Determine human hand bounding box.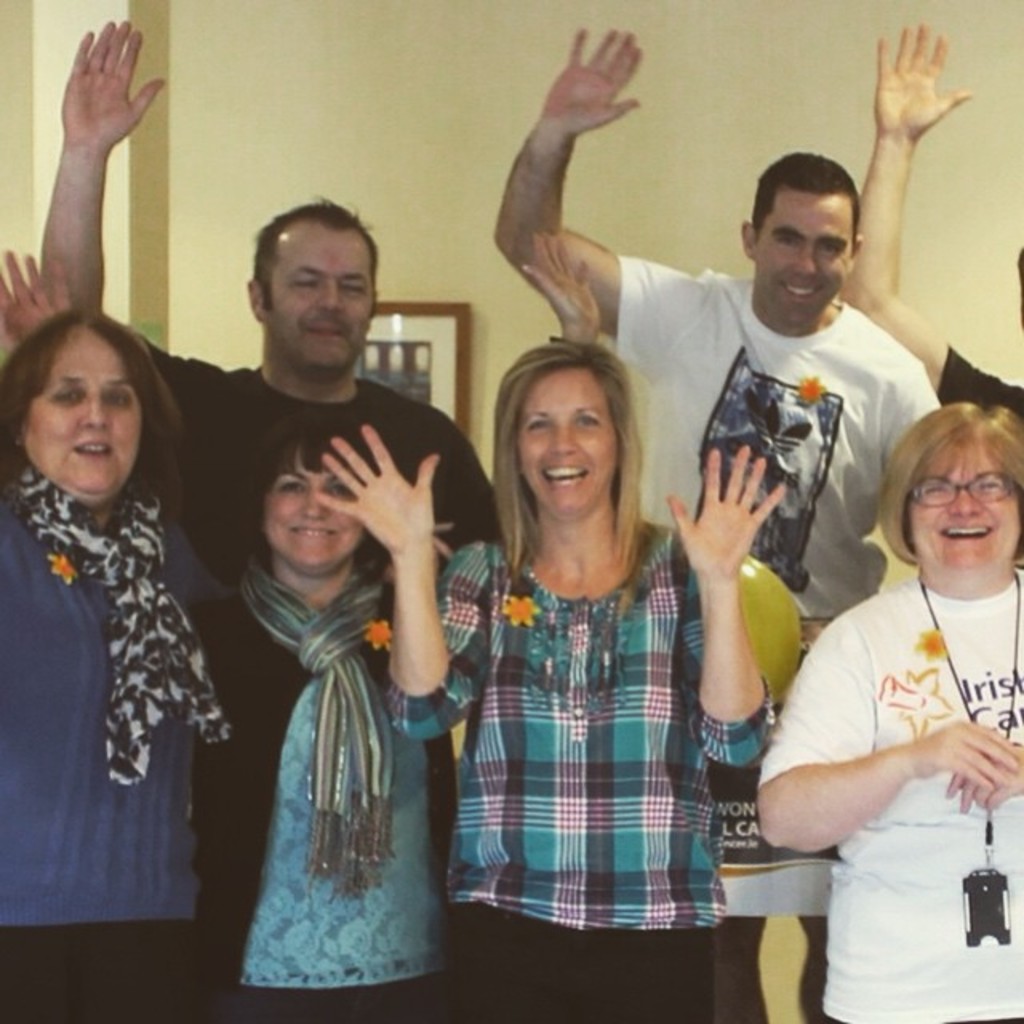
Determined: [666,442,790,584].
